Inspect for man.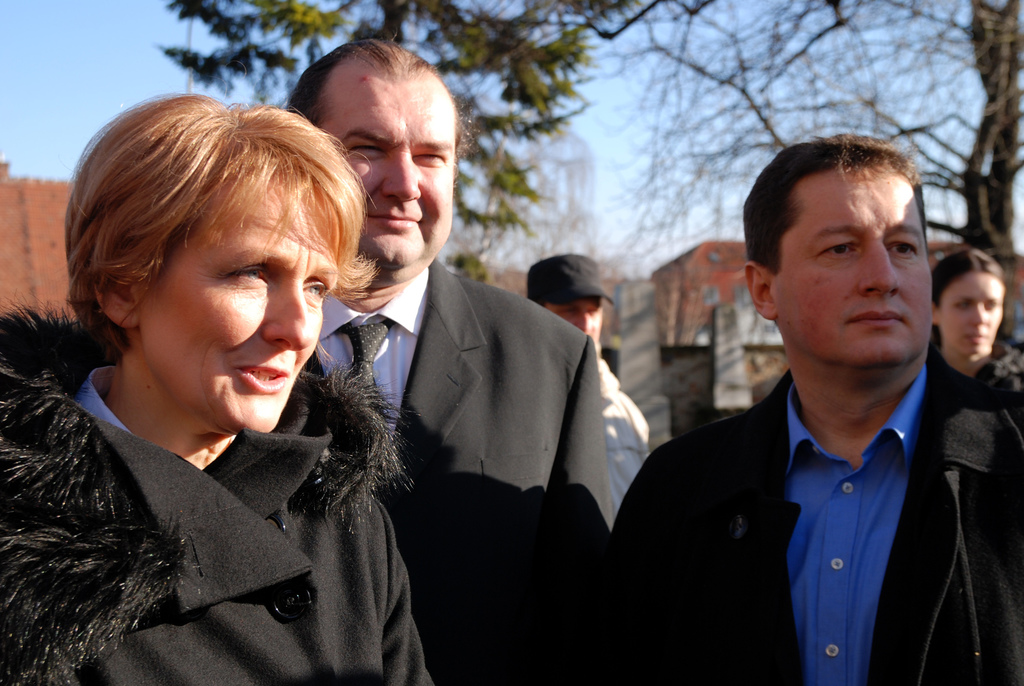
Inspection: 582, 145, 1006, 664.
